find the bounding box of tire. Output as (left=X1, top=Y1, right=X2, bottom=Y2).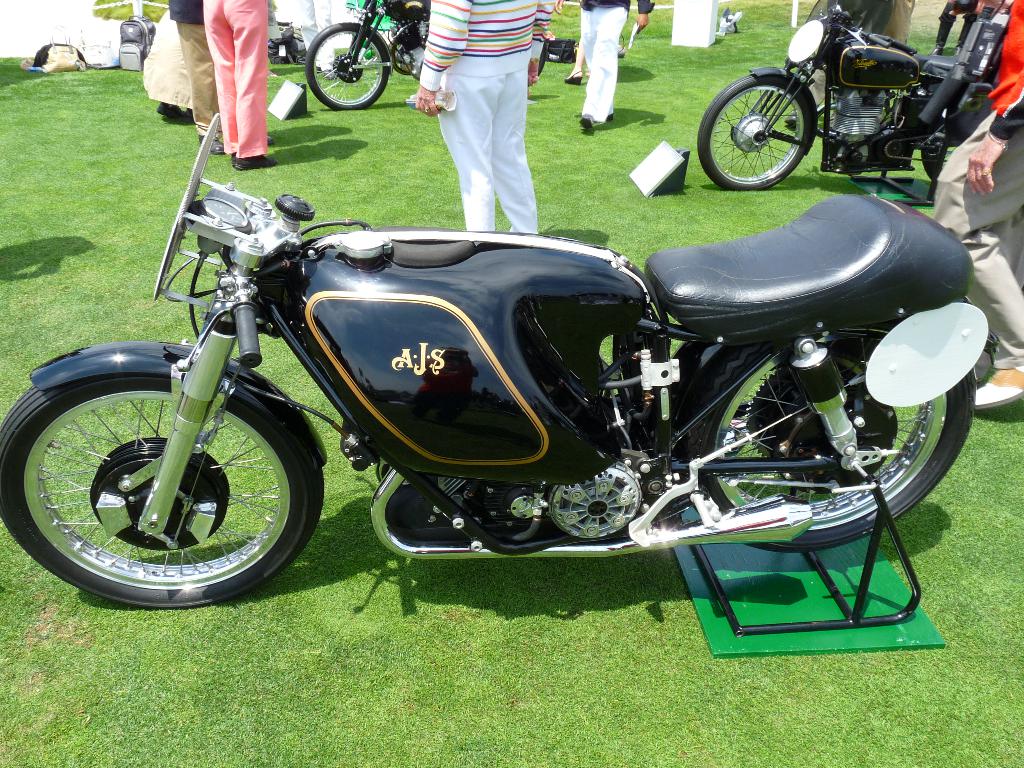
(left=684, top=319, right=975, bottom=550).
